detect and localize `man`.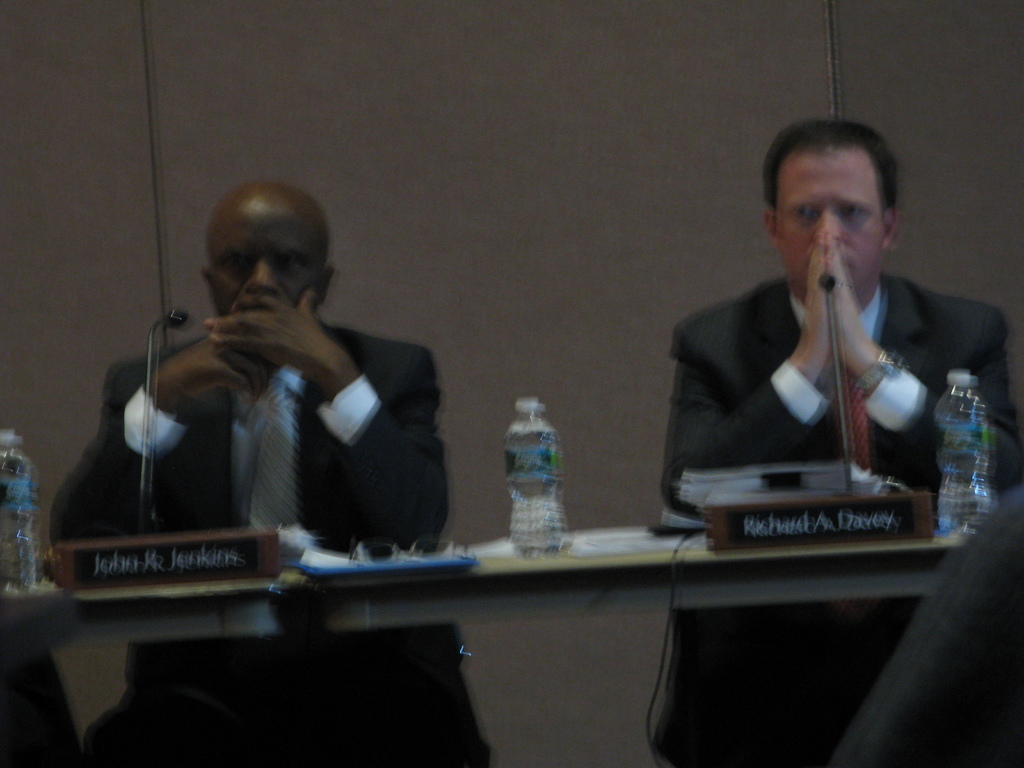
Localized at 88:187:460:586.
